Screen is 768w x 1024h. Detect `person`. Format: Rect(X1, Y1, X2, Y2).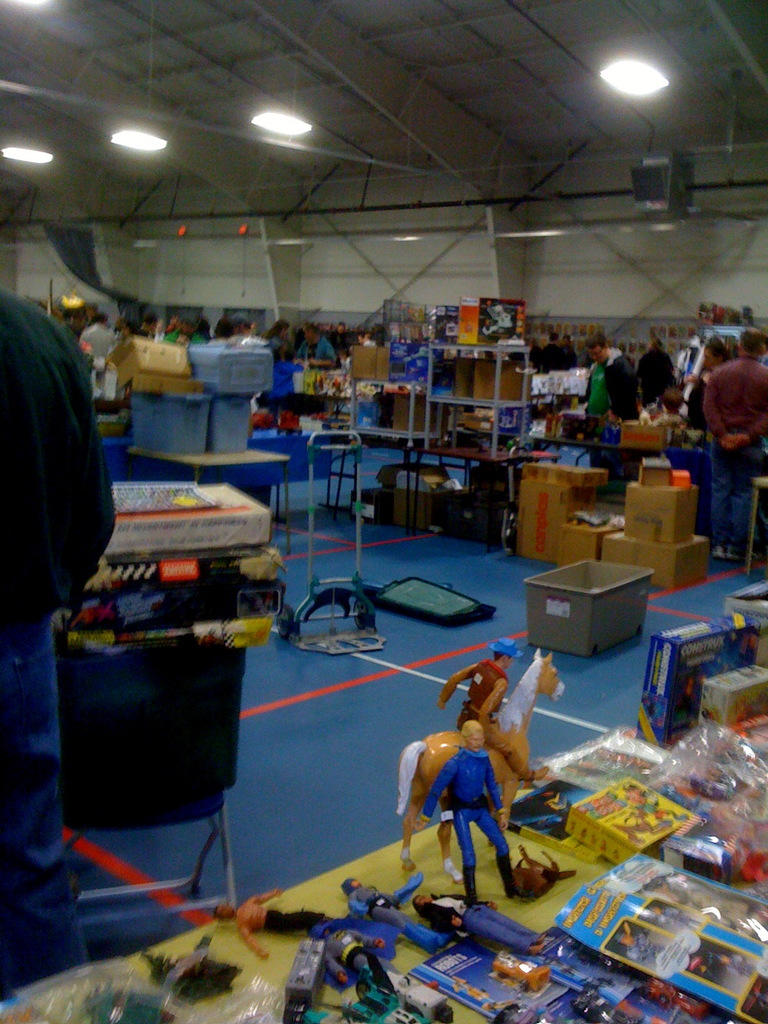
Rect(213, 881, 337, 962).
